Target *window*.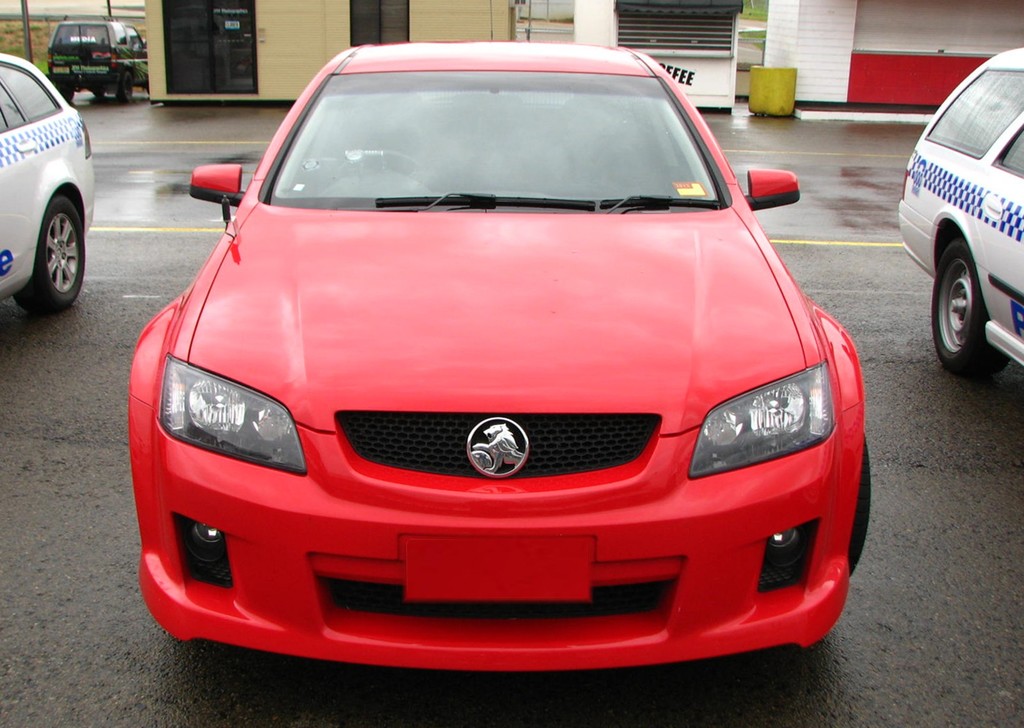
Target region: pyautogui.locateOnScreen(0, 62, 65, 135).
